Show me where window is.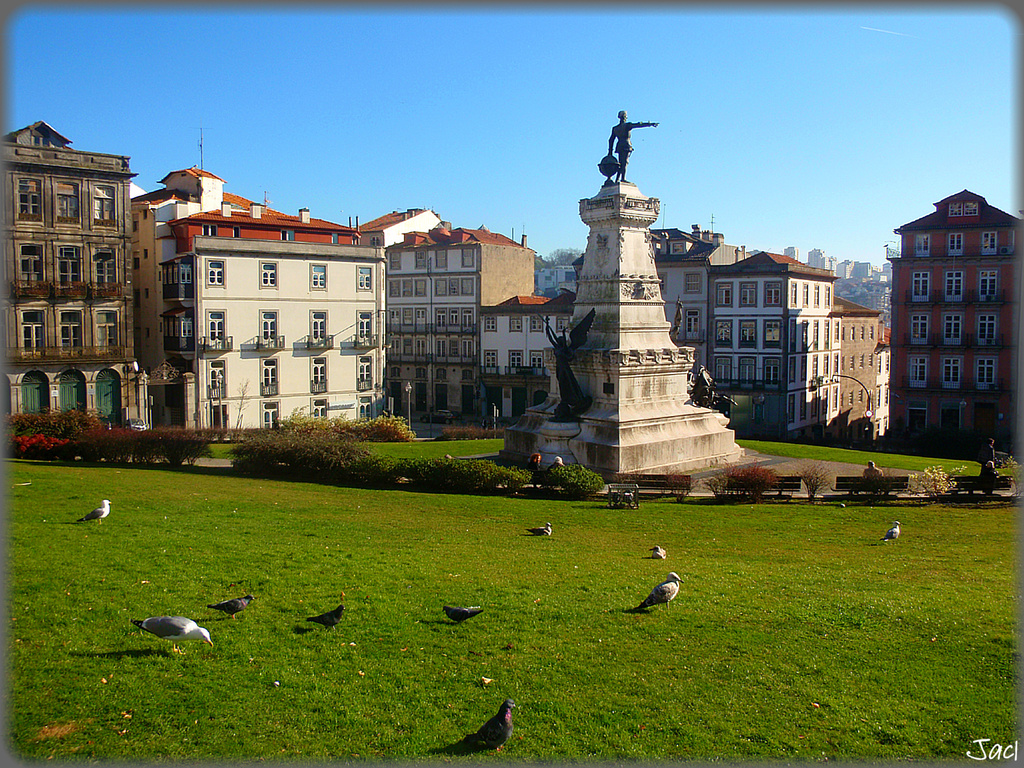
window is at <bbox>56, 311, 81, 352</bbox>.
